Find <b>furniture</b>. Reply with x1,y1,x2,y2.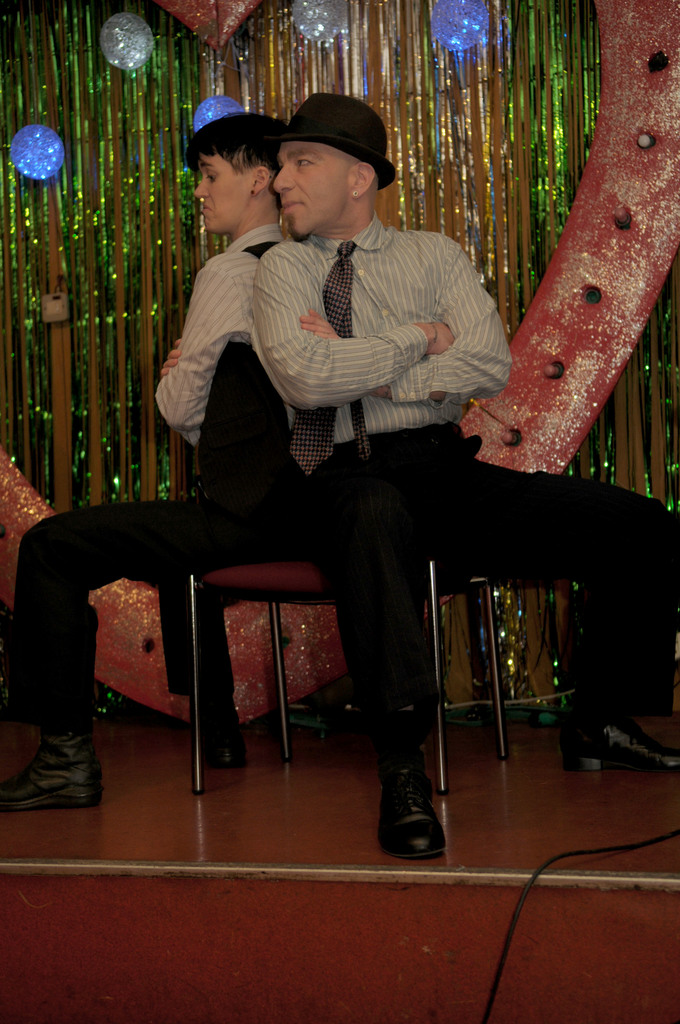
189,554,483,802.
